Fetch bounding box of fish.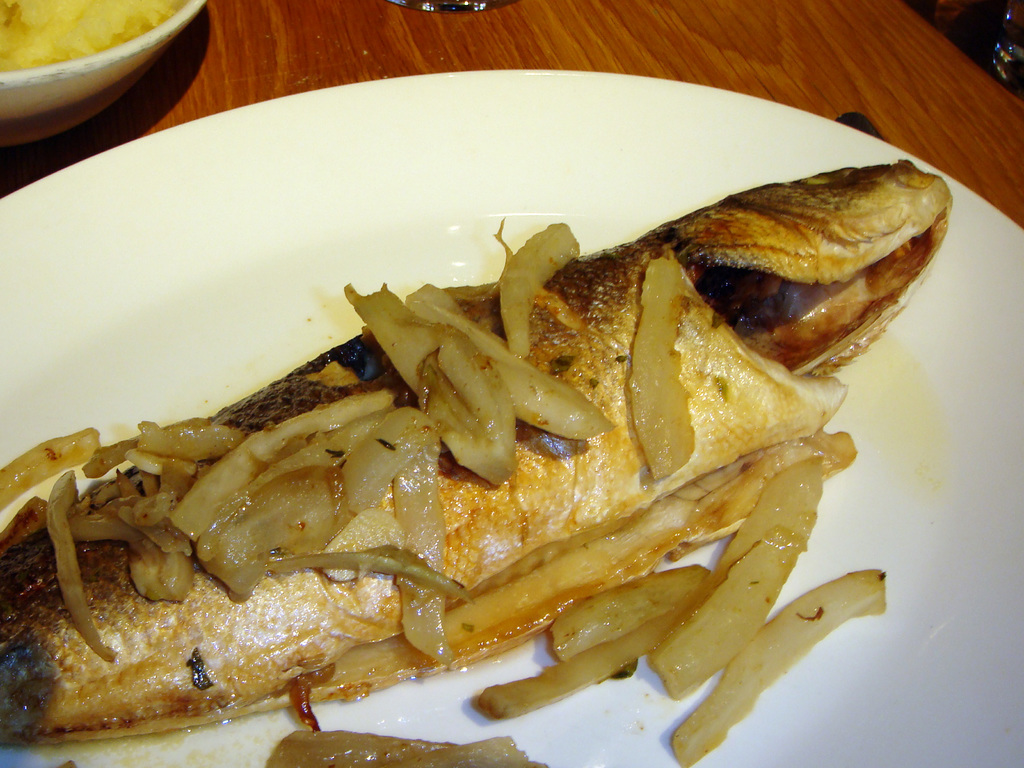
Bbox: locate(0, 154, 951, 741).
